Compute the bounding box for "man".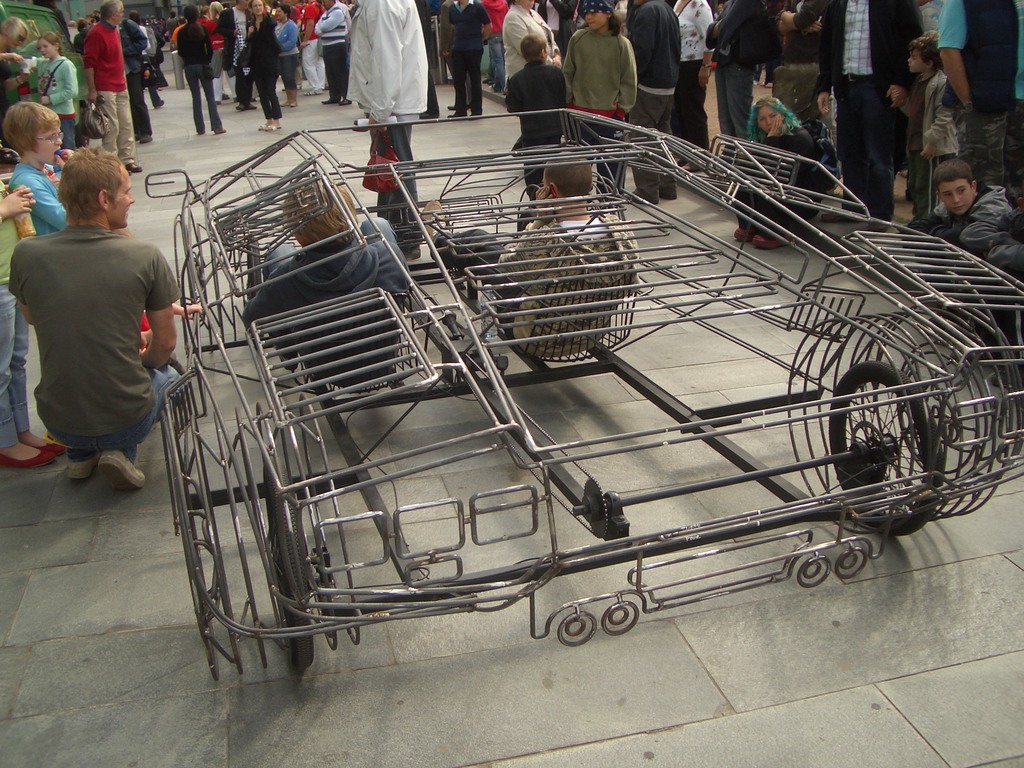
bbox=(817, 0, 924, 231).
